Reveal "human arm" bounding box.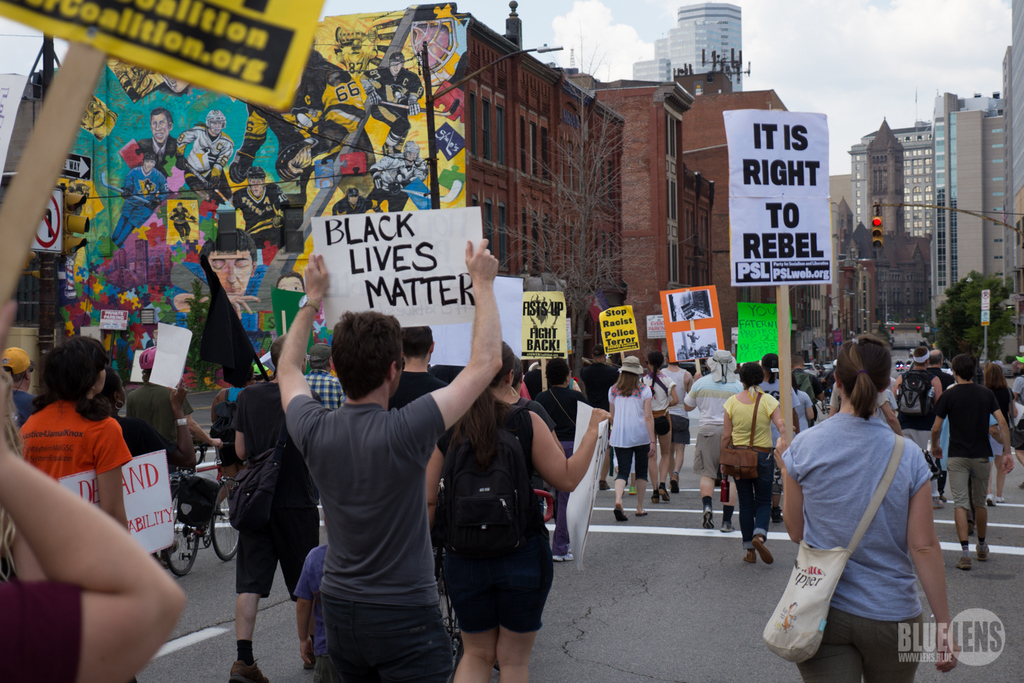
Revealed: region(94, 415, 133, 531).
